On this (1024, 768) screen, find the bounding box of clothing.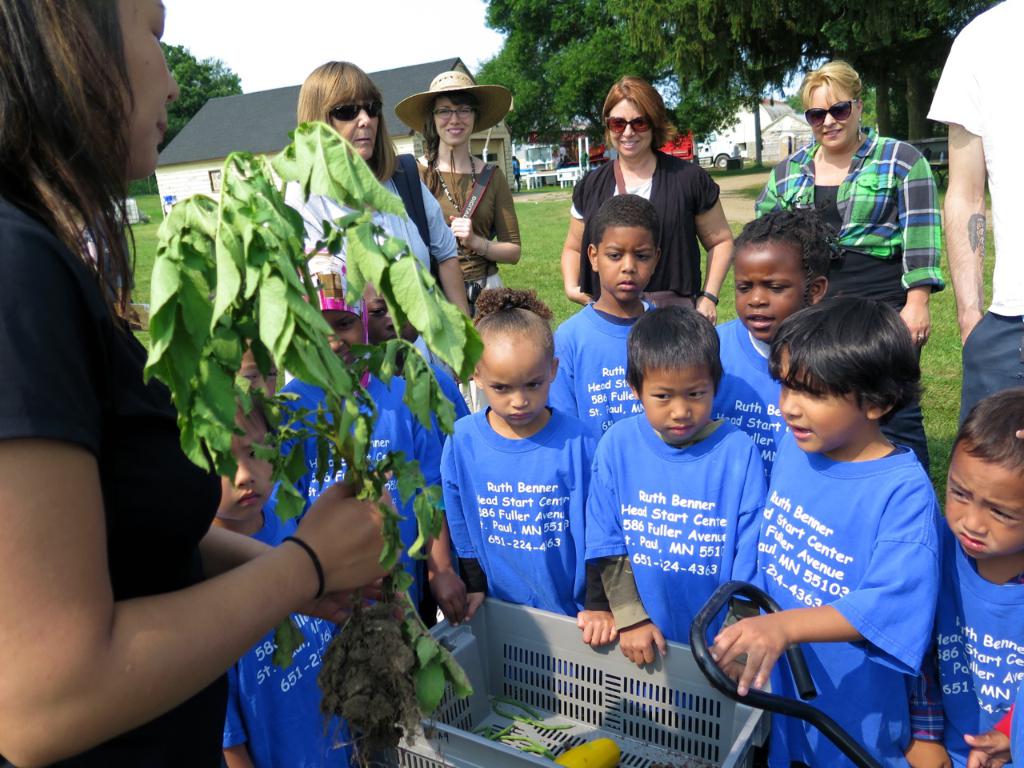
Bounding box: box(750, 123, 932, 374).
